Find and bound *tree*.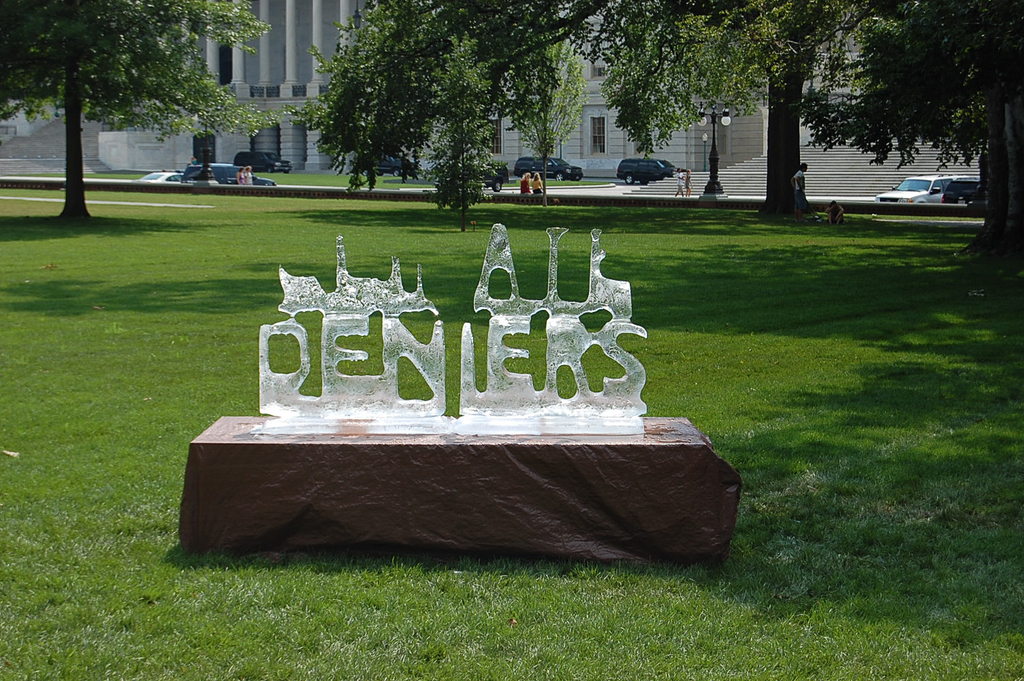
Bound: 0, 0, 265, 217.
